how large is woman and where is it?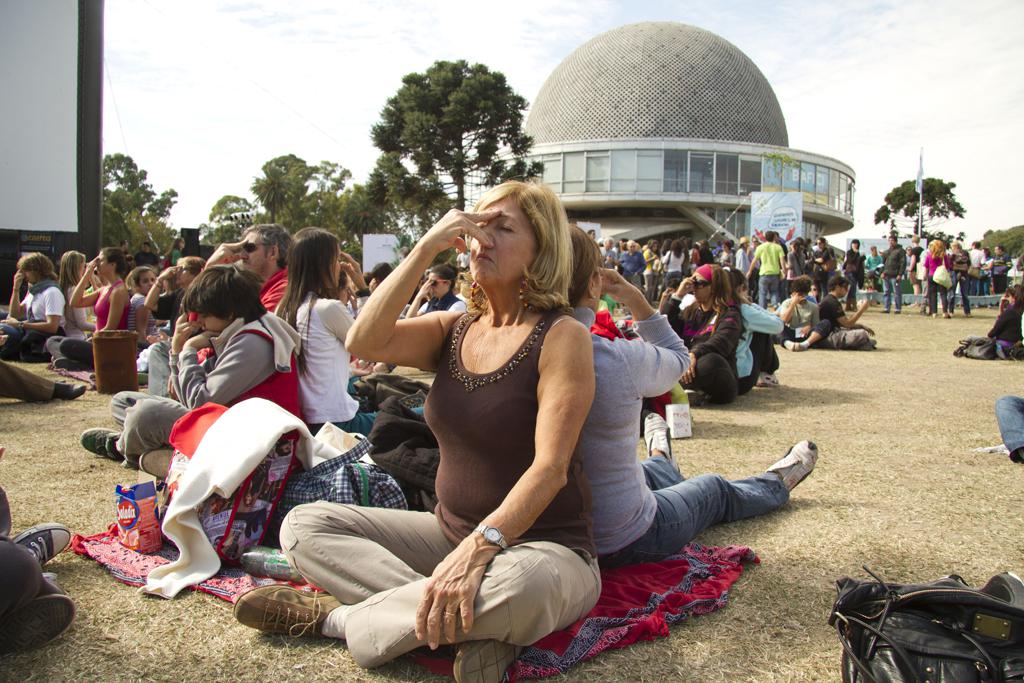
Bounding box: x1=401, y1=264, x2=468, y2=320.
